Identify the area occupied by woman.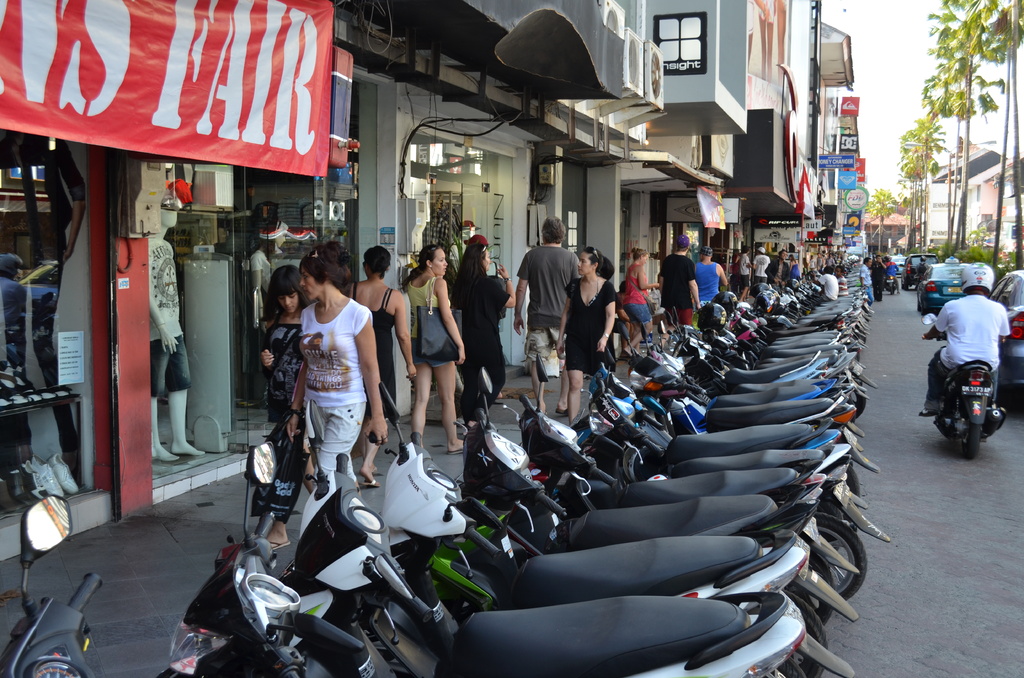
Area: [left=447, top=241, right=516, bottom=429].
